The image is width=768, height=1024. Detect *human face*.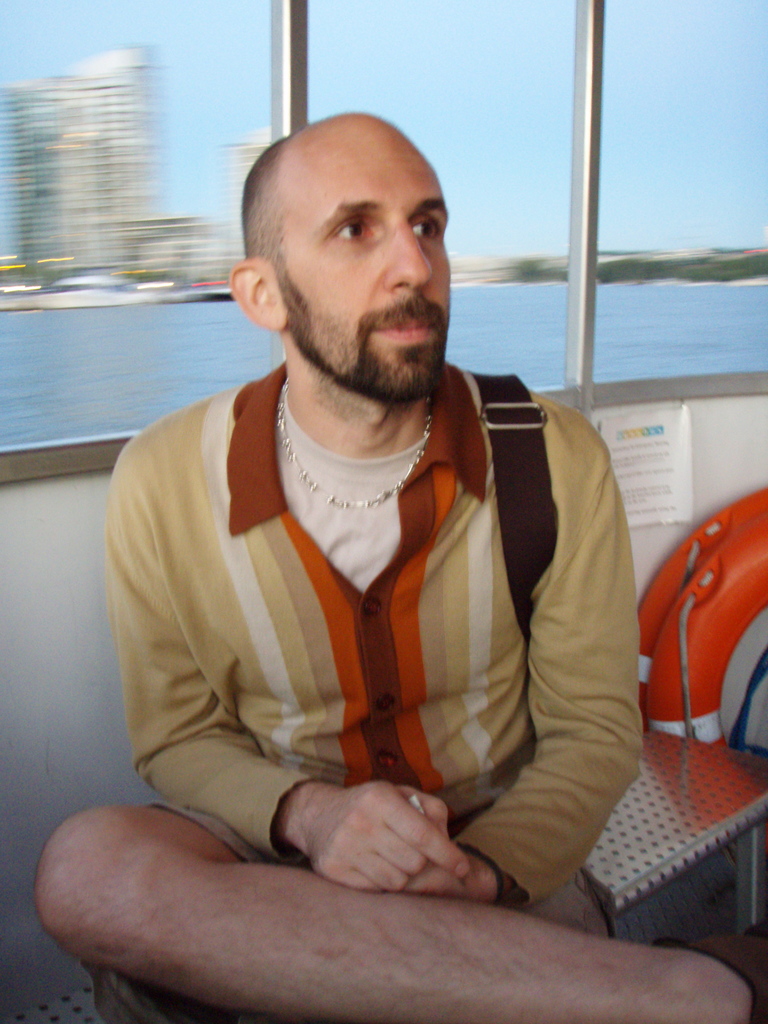
Detection: pyautogui.locateOnScreen(274, 111, 452, 400).
